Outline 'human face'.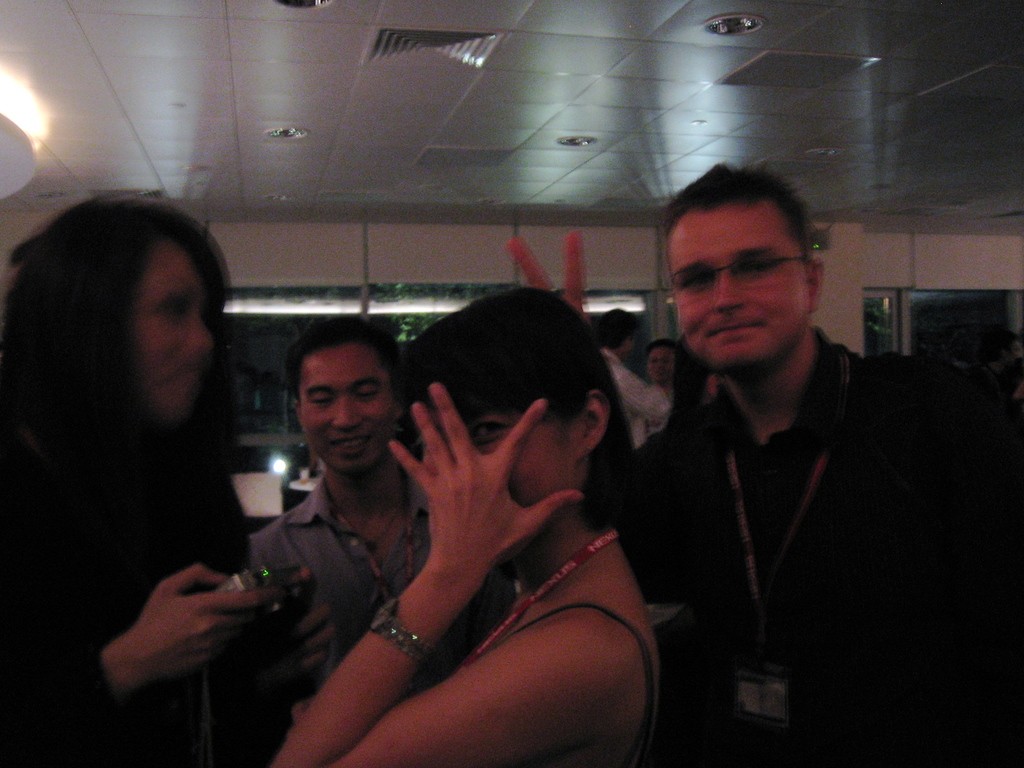
Outline: detection(669, 209, 810, 367).
